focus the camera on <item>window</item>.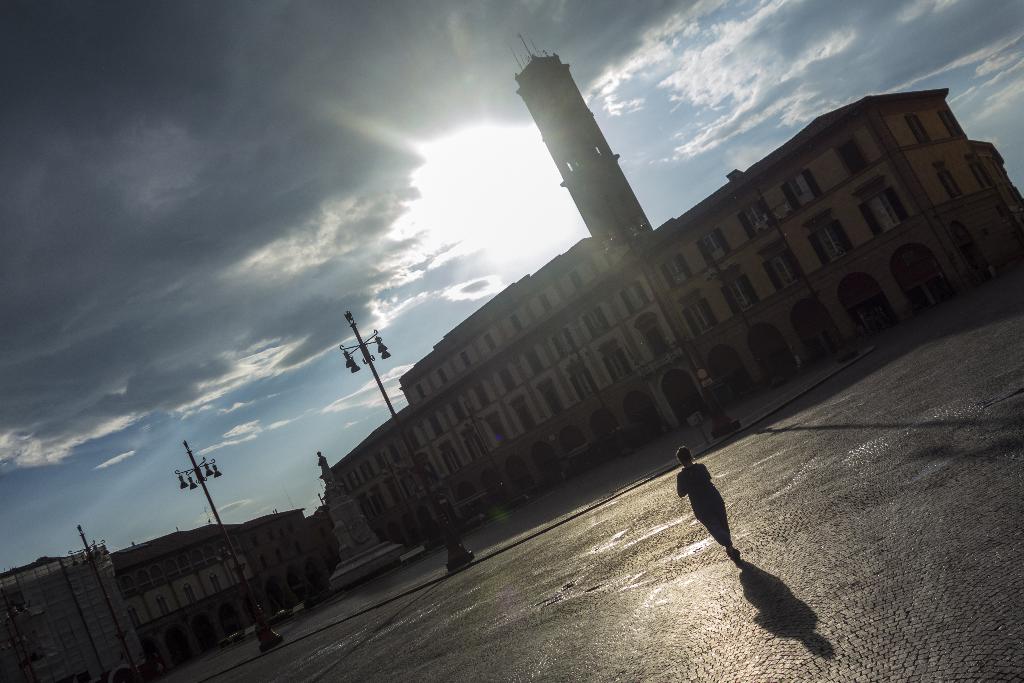
Focus region: left=429, top=415, right=444, bottom=435.
